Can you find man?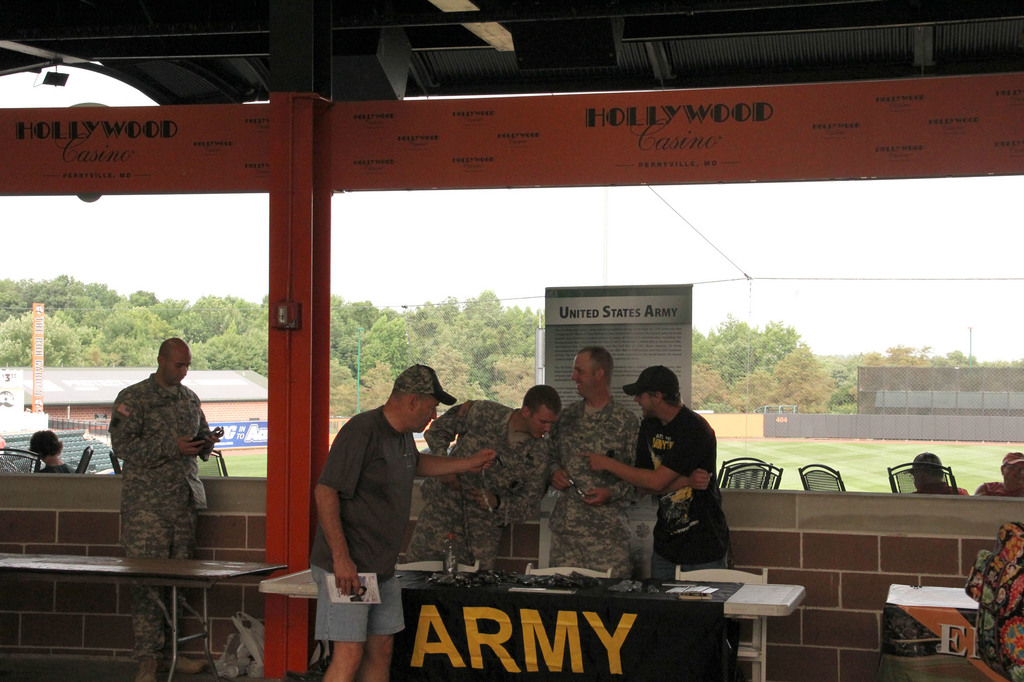
Yes, bounding box: pyautogui.locateOnScreen(979, 450, 1023, 495).
